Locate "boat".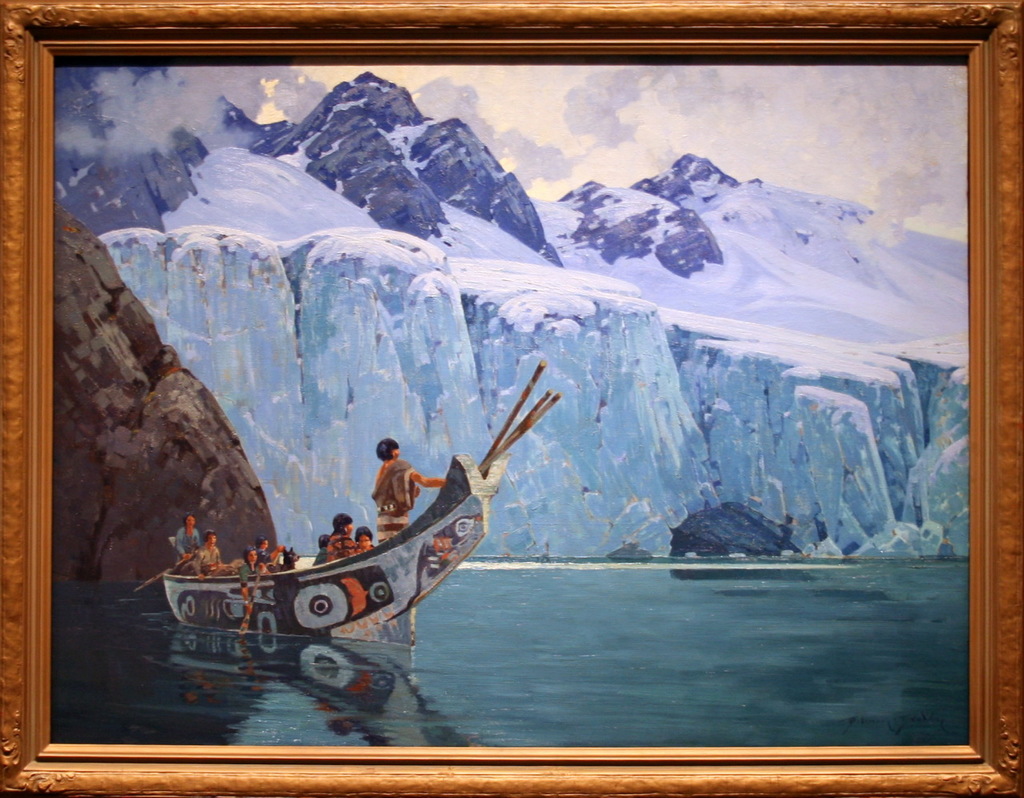
Bounding box: {"x1": 118, "y1": 423, "x2": 557, "y2": 668}.
